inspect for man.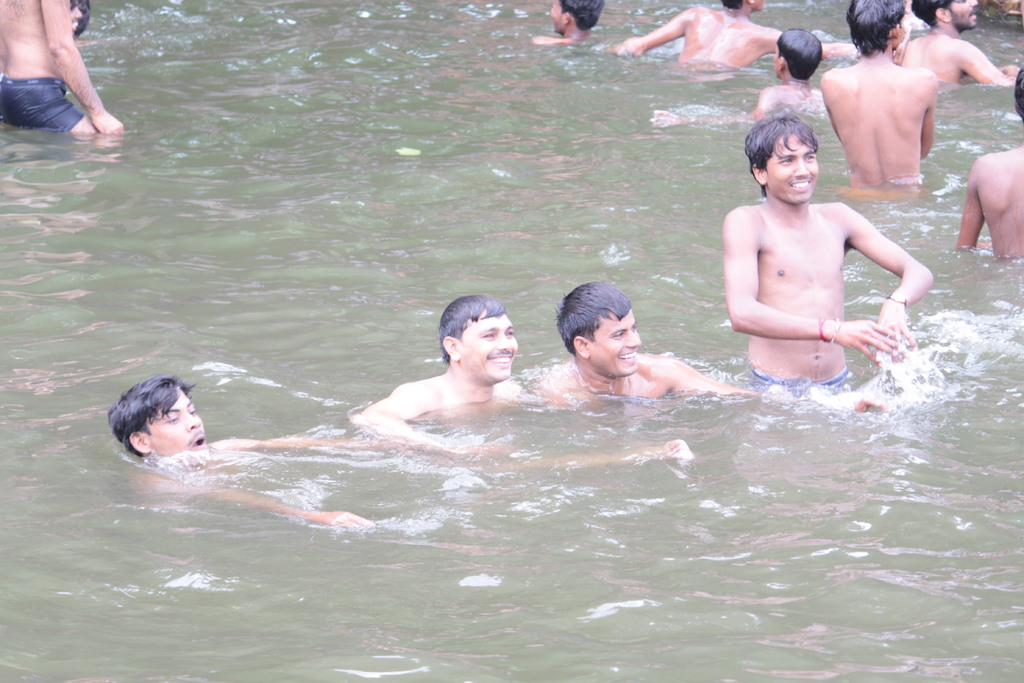
Inspection: 650 25 828 120.
